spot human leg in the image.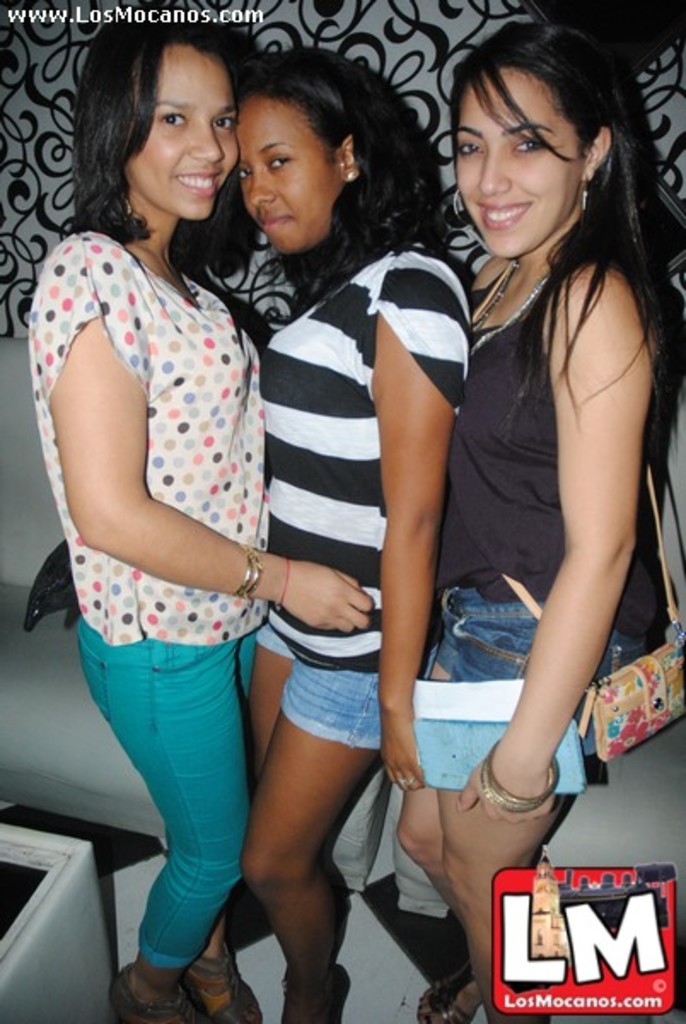
human leg found at BBox(84, 596, 247, 1022).
